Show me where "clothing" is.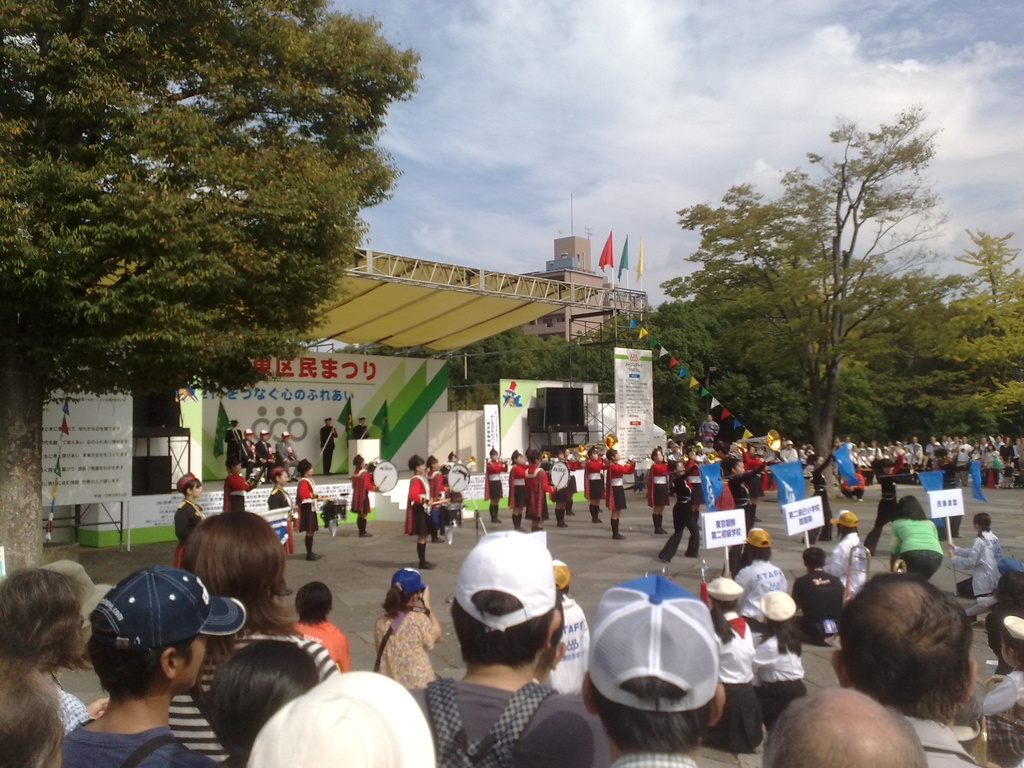
"clothing" is at pyautogui.locateOnScreen(954, 523, 1009, 604).
